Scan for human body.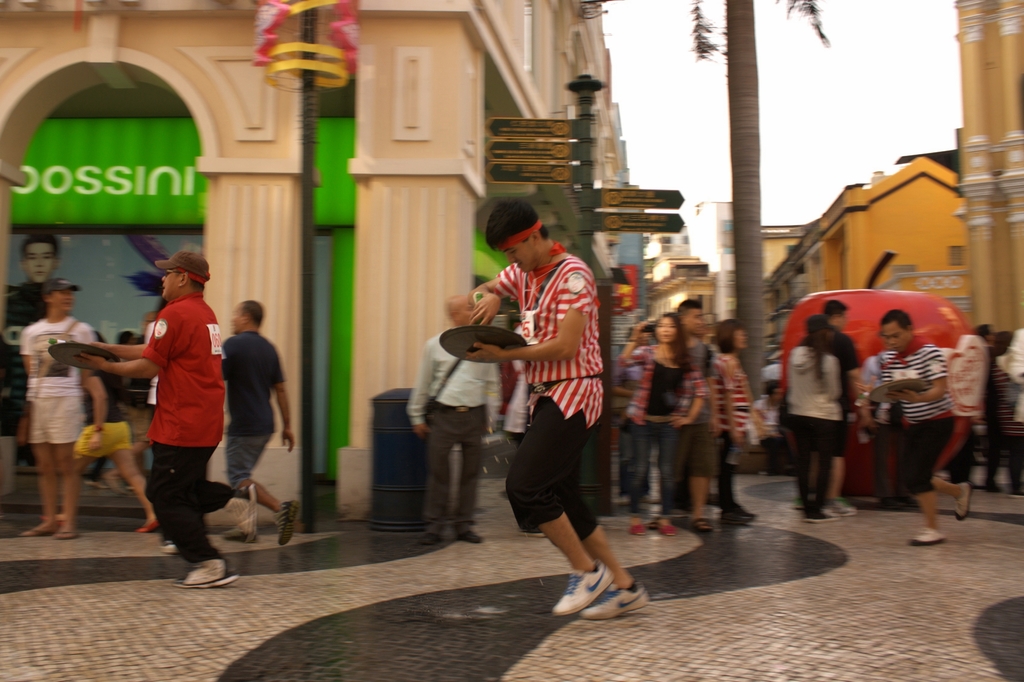
Scan result: {"x1": 219, "y1": 330, "x2": 296, "y2": 544}.
